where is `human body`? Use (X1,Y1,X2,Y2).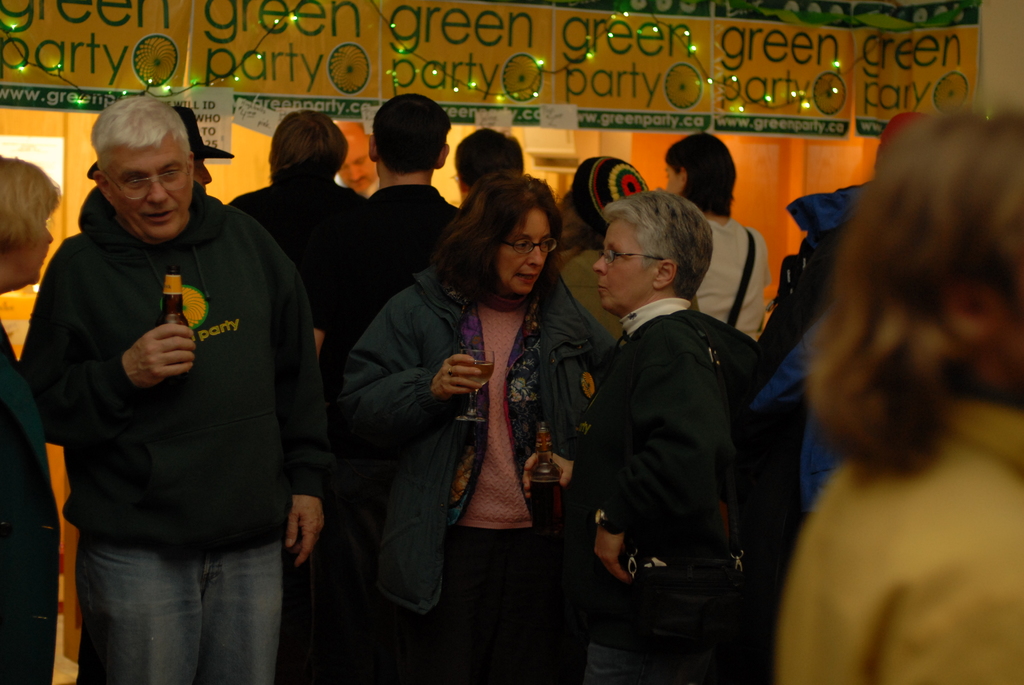
(669,137,766,337).
